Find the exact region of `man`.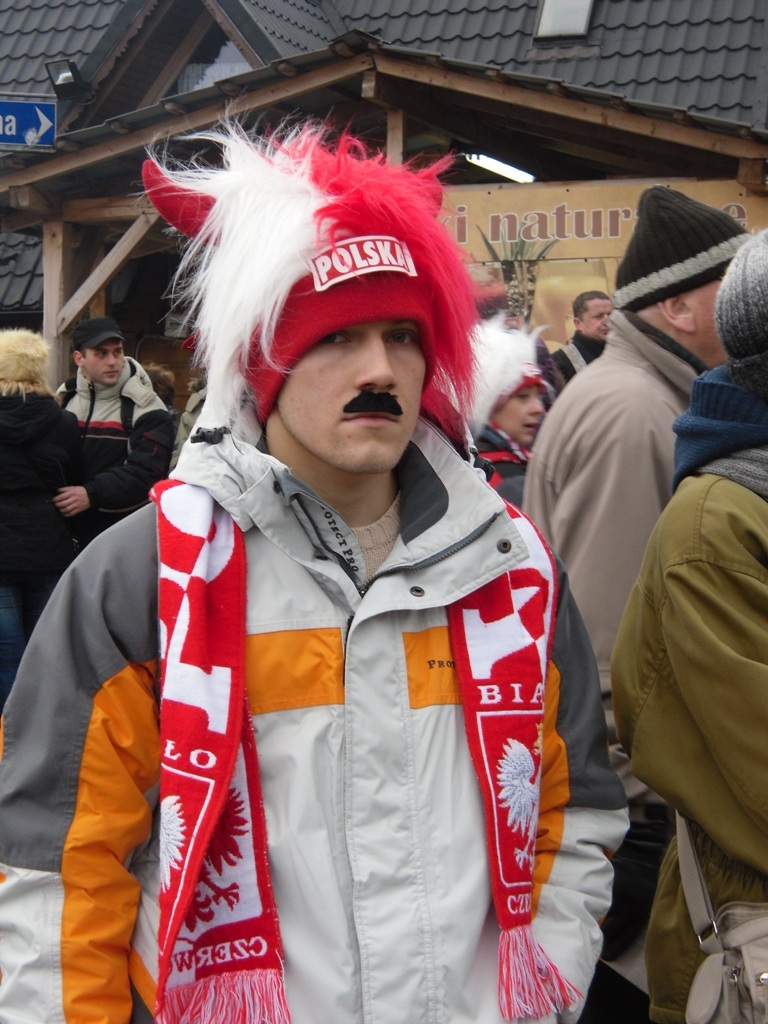
Exact region: 558:289:611:399.
